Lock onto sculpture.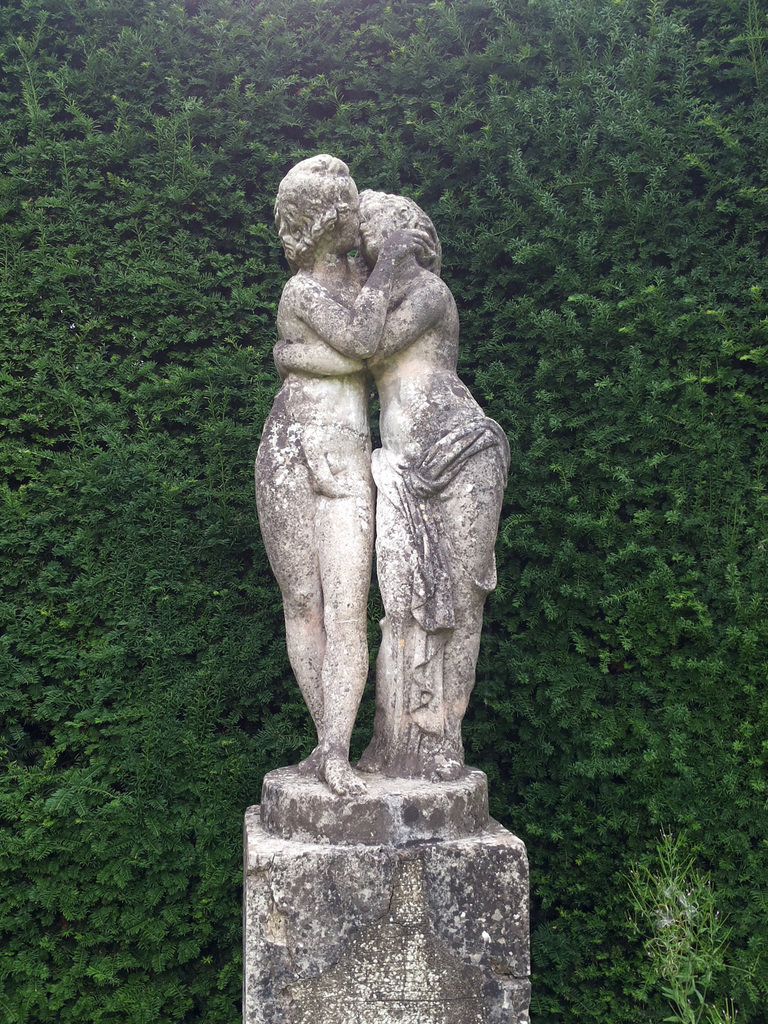
Locked: bbox(235, 152, 539, 1023).
